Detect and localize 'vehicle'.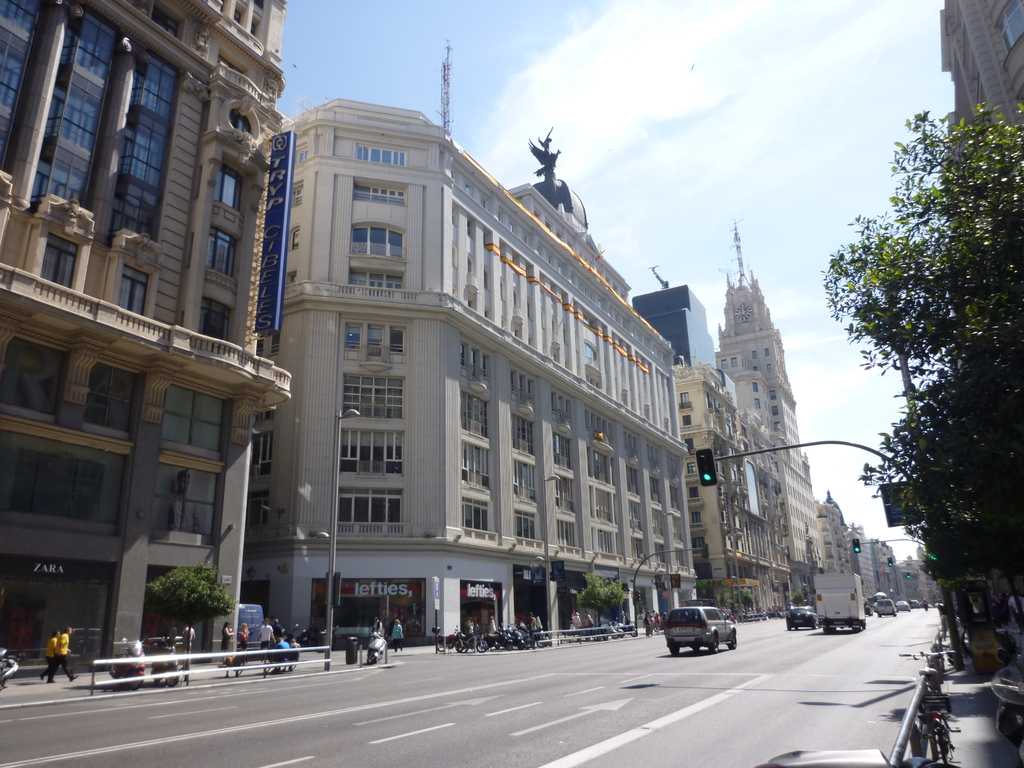
Localized at BBox(913, 601, 927, 606).
